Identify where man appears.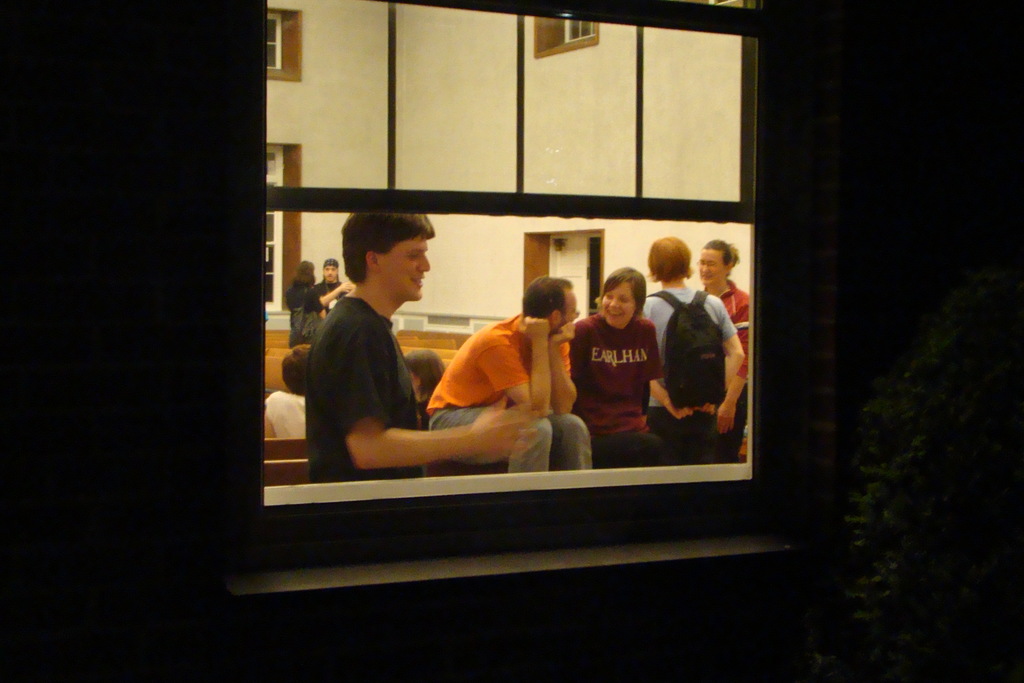
Appears at select_region(425, 274, 591, 471).
